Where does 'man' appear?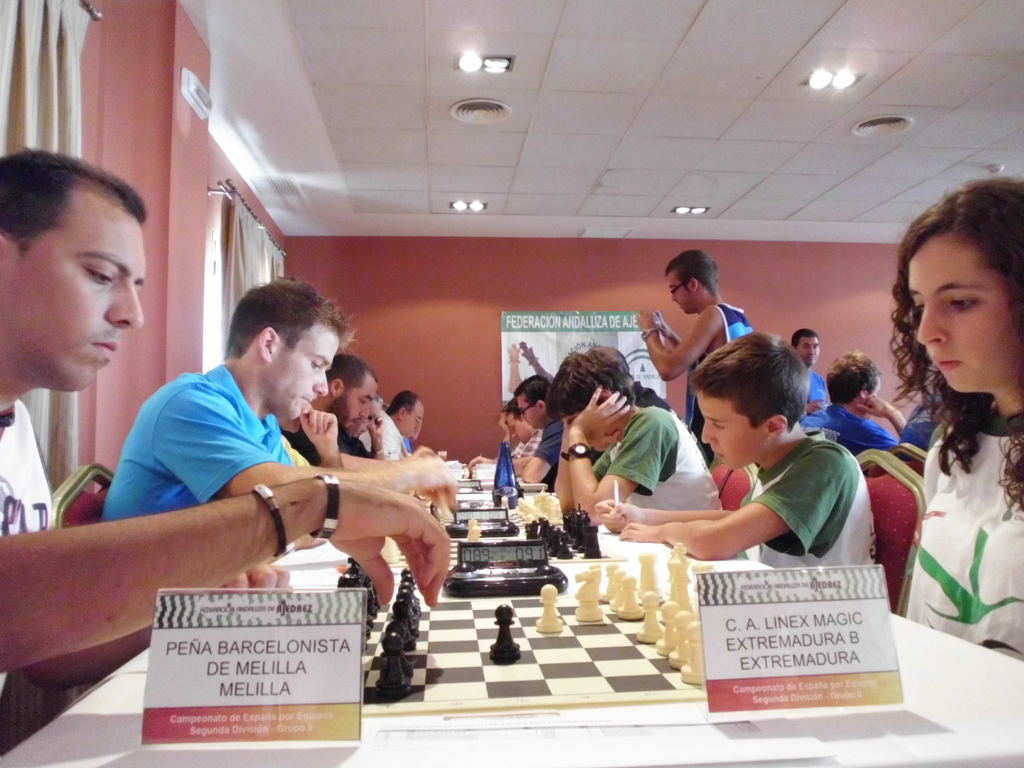
Appears at Rect(356, 389, 431, 465).
